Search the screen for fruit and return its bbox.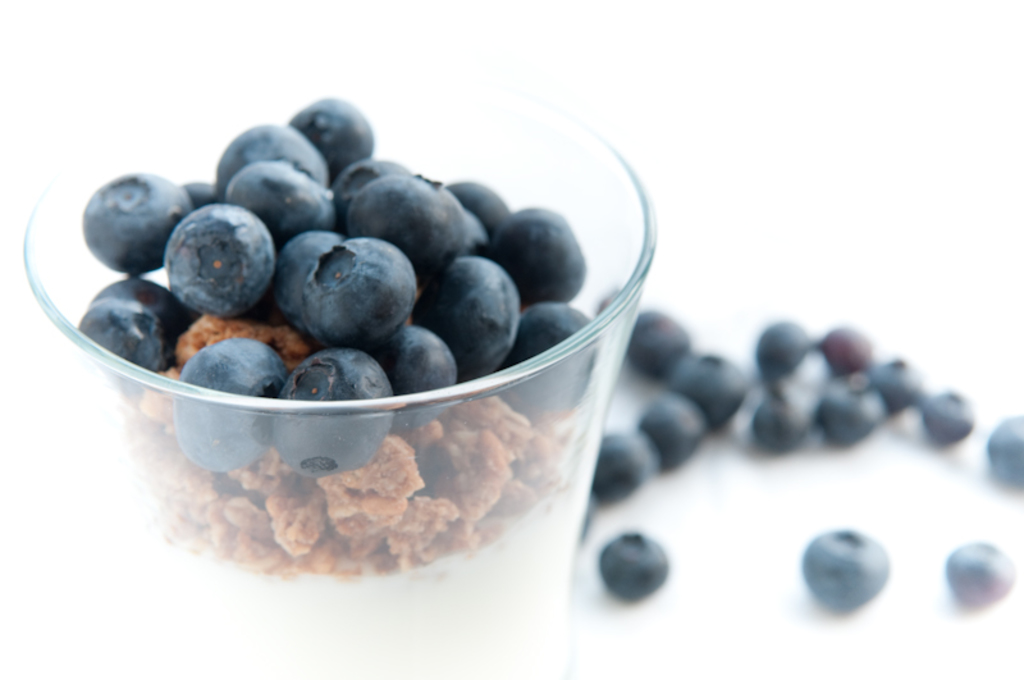
Found: 72,163,188,288.
